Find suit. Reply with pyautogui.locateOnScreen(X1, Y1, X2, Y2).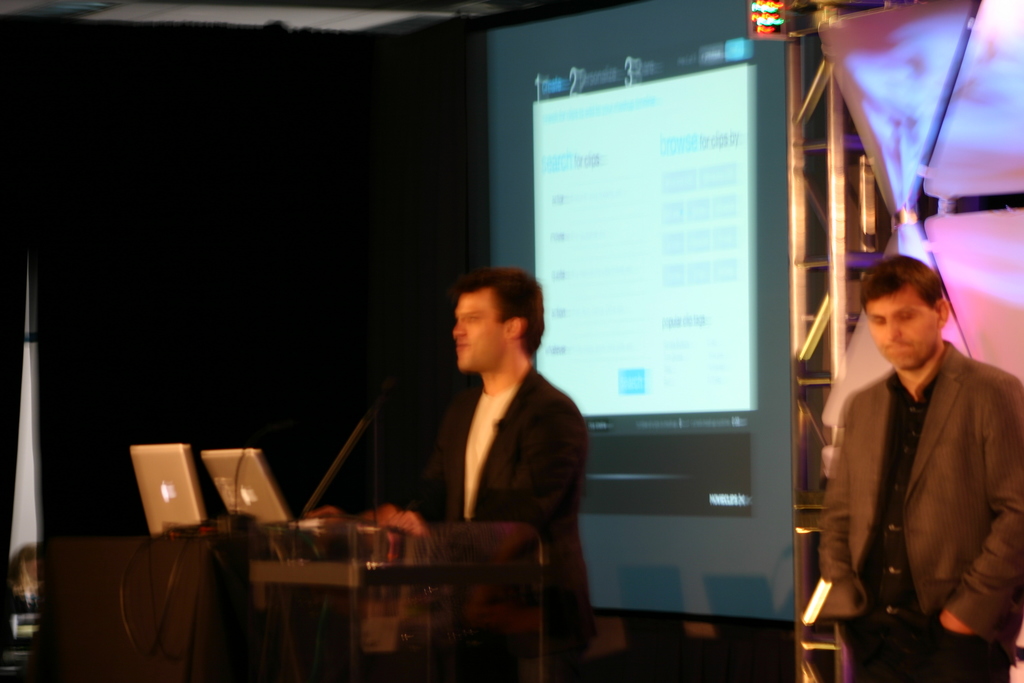
pyautogui.locateOnScreen(408, 354, 594, 682).
